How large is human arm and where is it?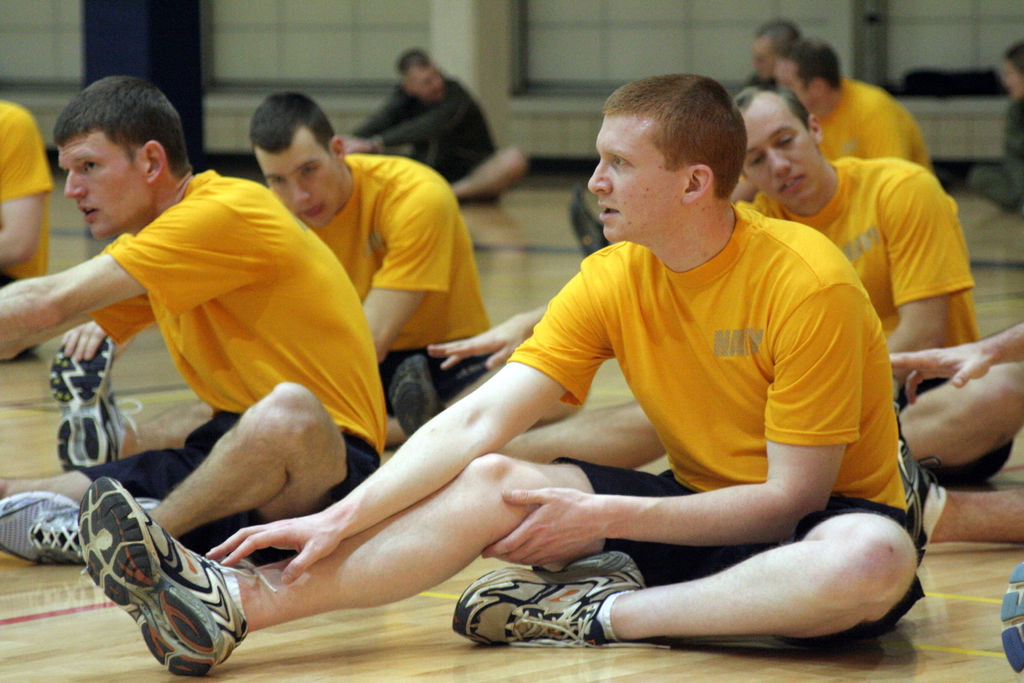
Bounding box: box(1, 193, 262, 359).
